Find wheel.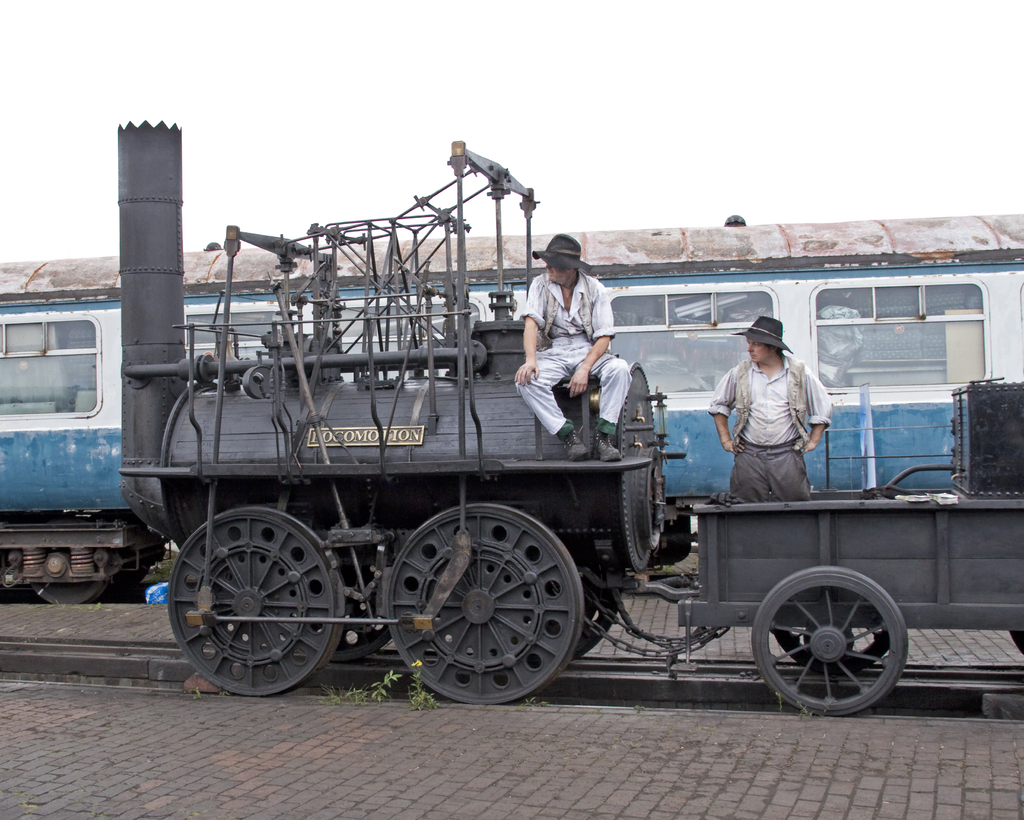
[754, 566, 906, 718].
